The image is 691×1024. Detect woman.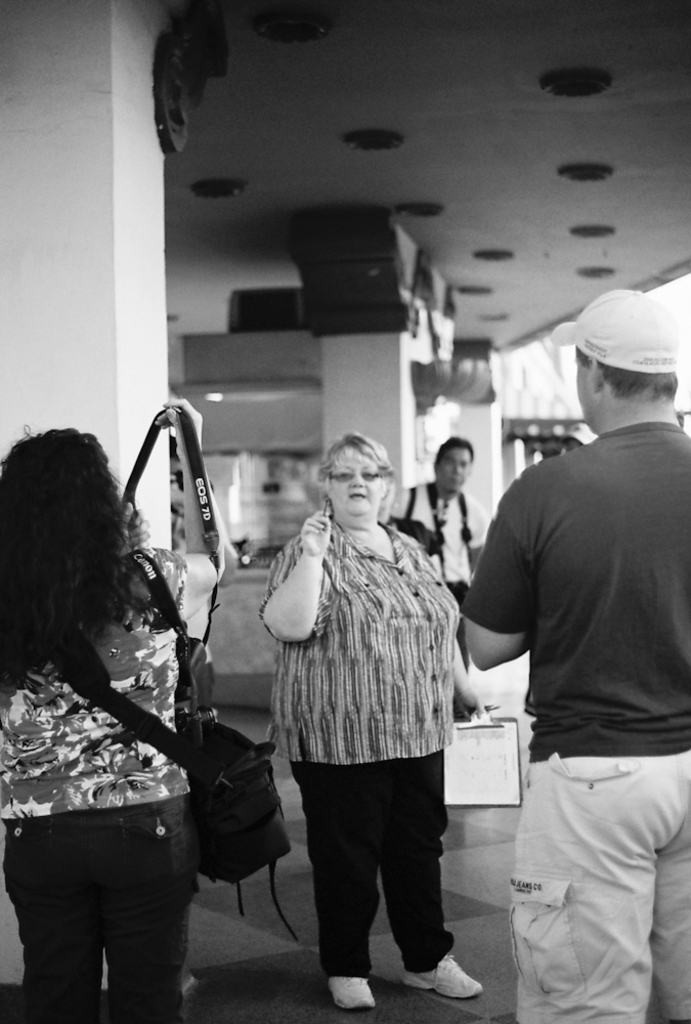
Detection: box=[0, 419, 230, 1023].
